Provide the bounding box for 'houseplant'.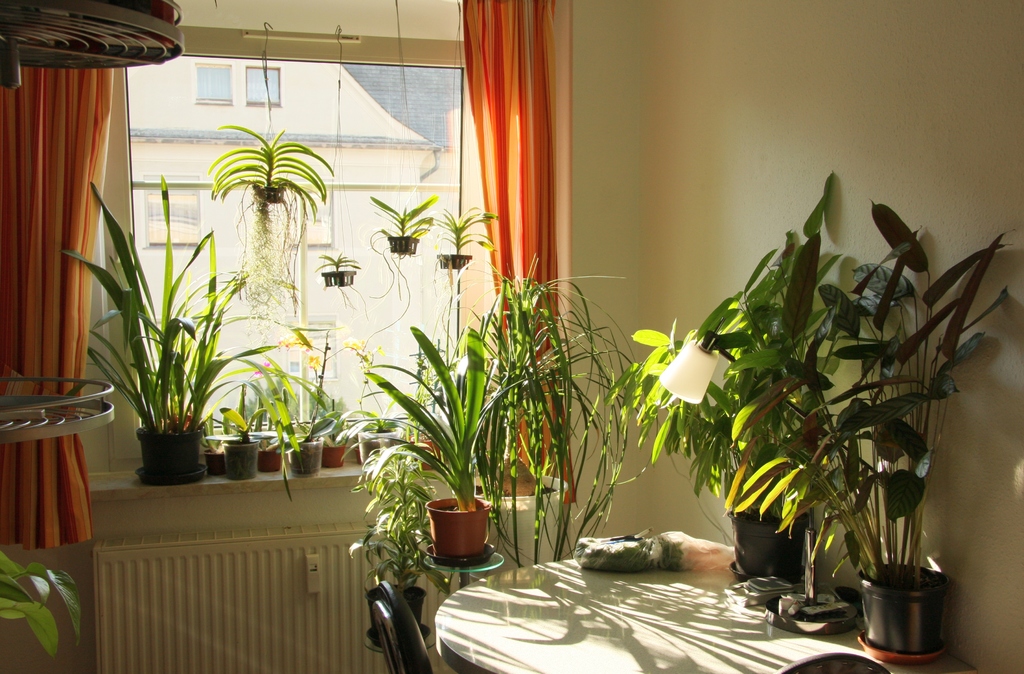
x1=202 y1=121 x2=339 y2=327.
